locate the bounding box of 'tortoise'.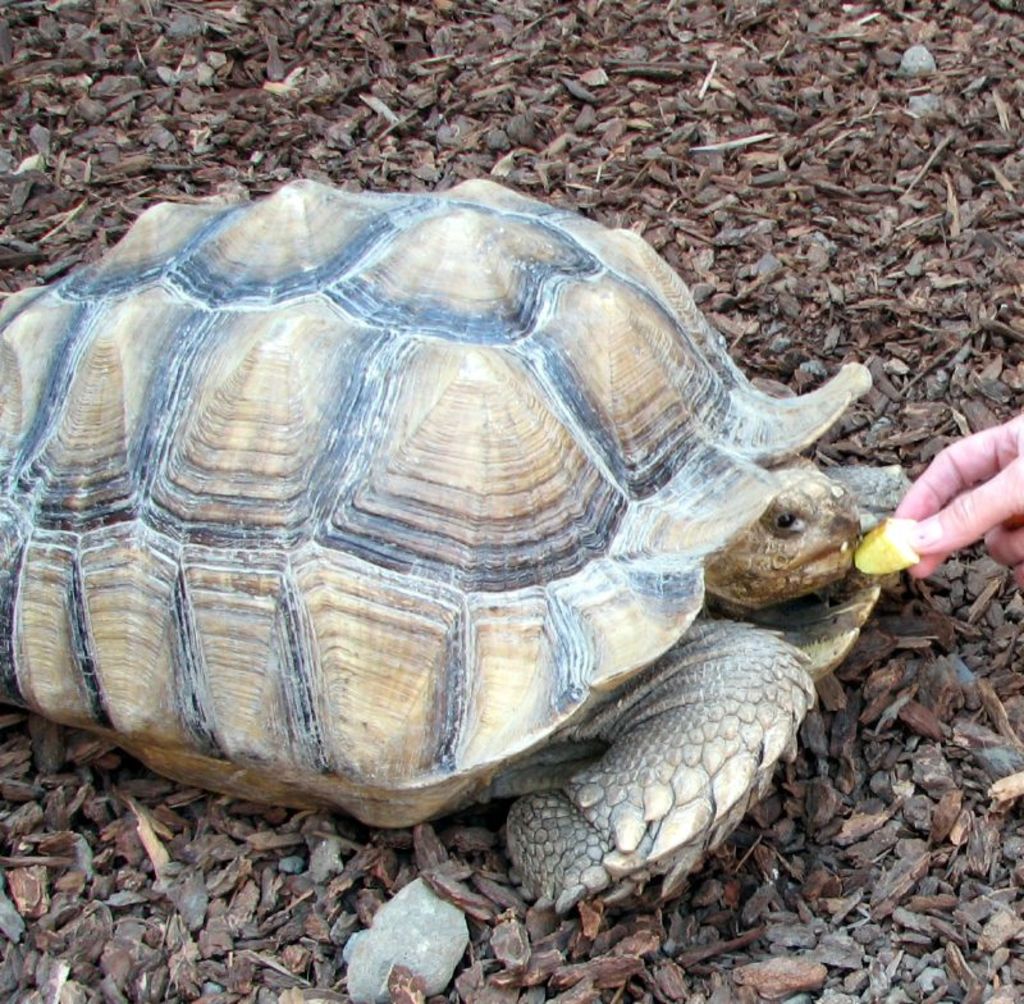
Bounding box: detection(0, 174, 916, 918).
